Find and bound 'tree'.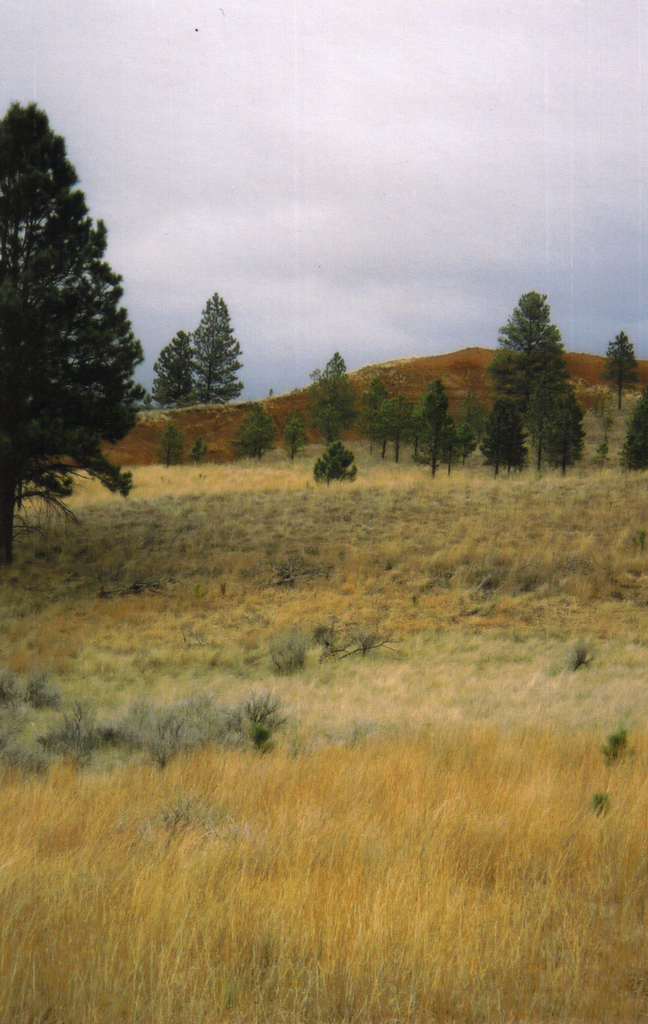
Bound: crop(625, 390, 647, 479).
